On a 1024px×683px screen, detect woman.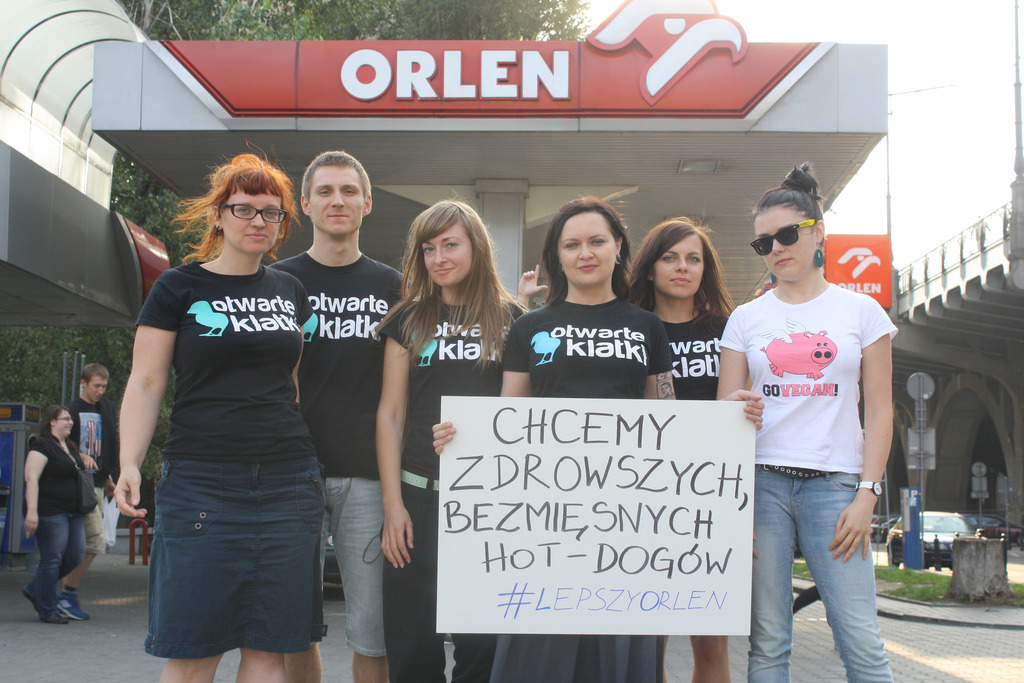
358,186,531,682.
